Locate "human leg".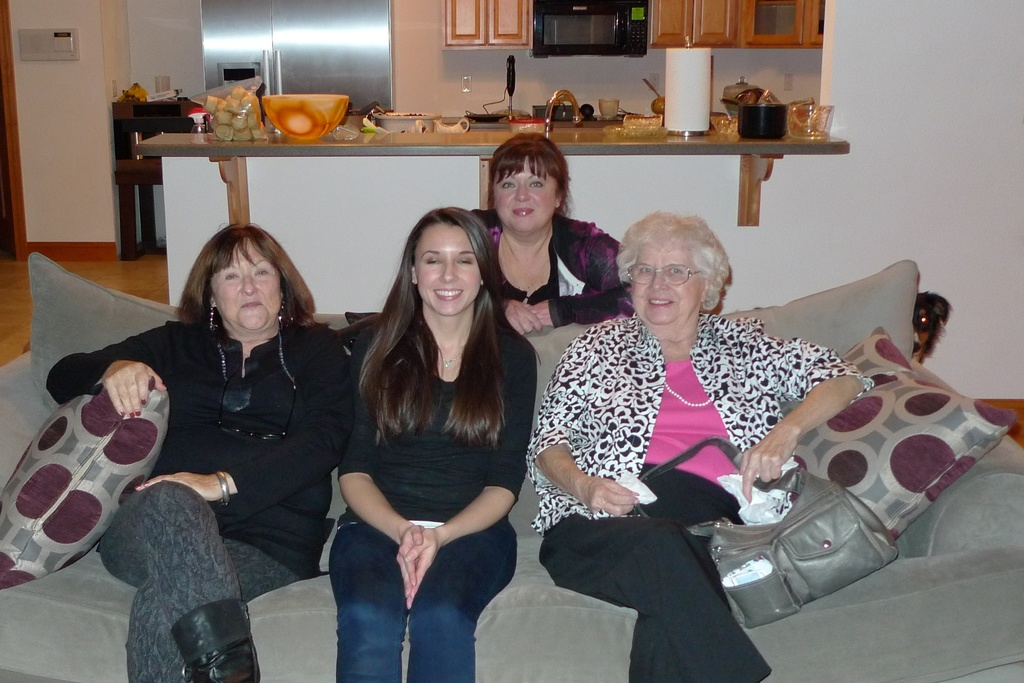
Bounding box: 543/511/770/682.
